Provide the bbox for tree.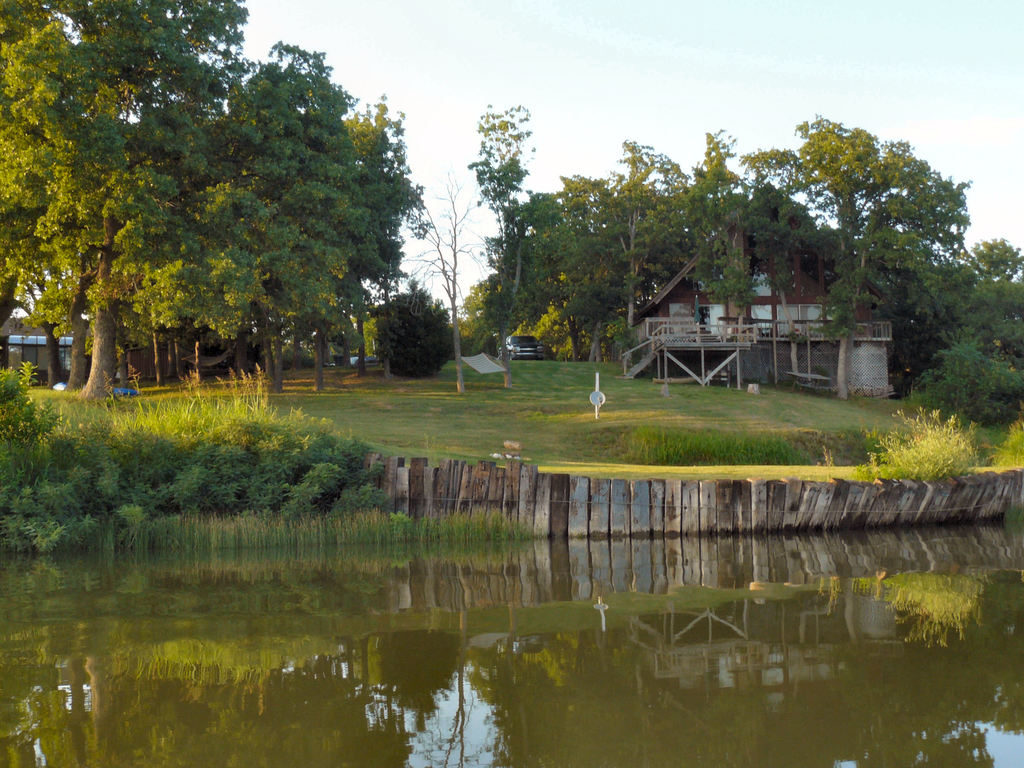
<region>404, 164, 490, 394</region>.
